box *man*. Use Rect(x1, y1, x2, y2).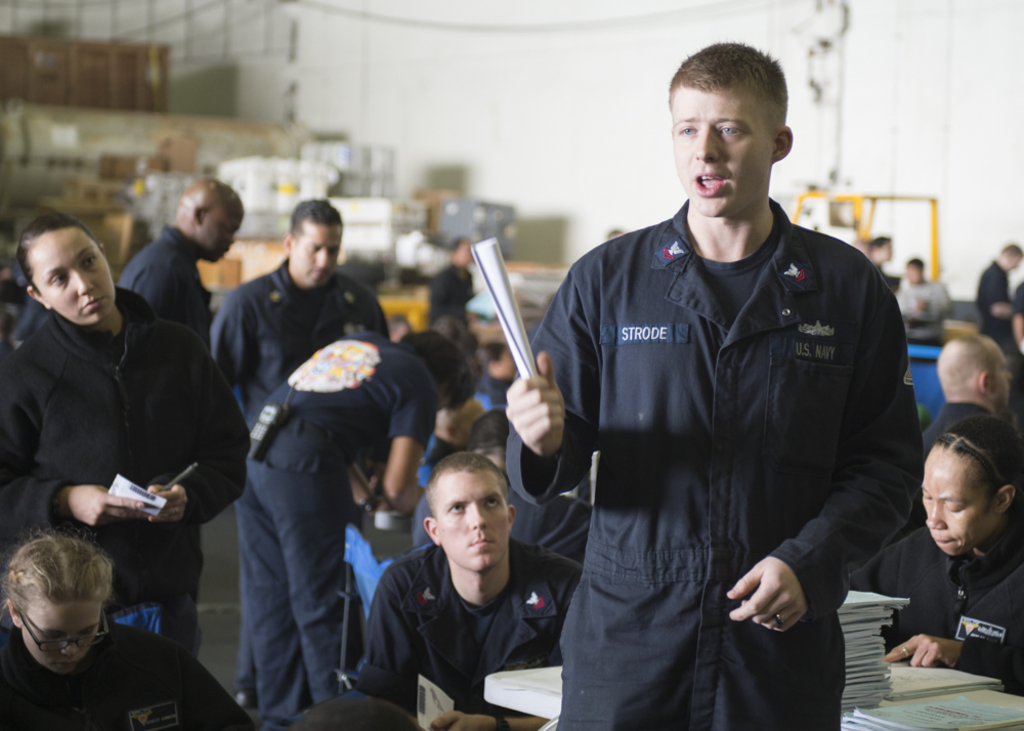
Rect(893, 256, 952, 340).
